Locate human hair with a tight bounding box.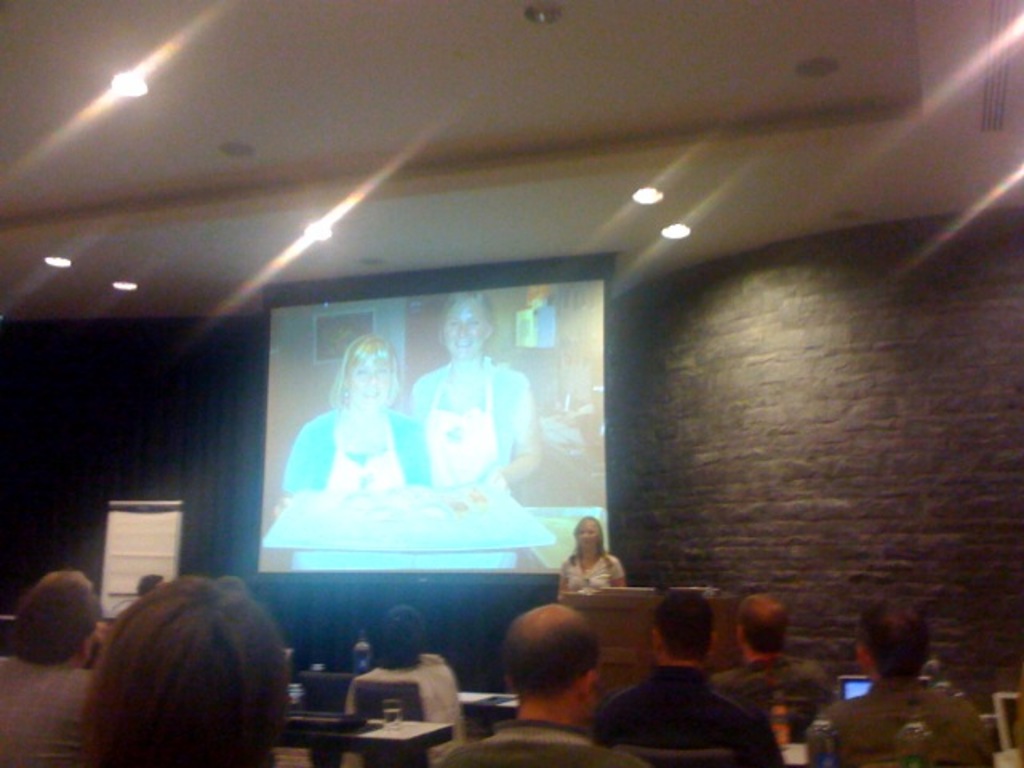
<region>648, 589, 720, 664</region>.
